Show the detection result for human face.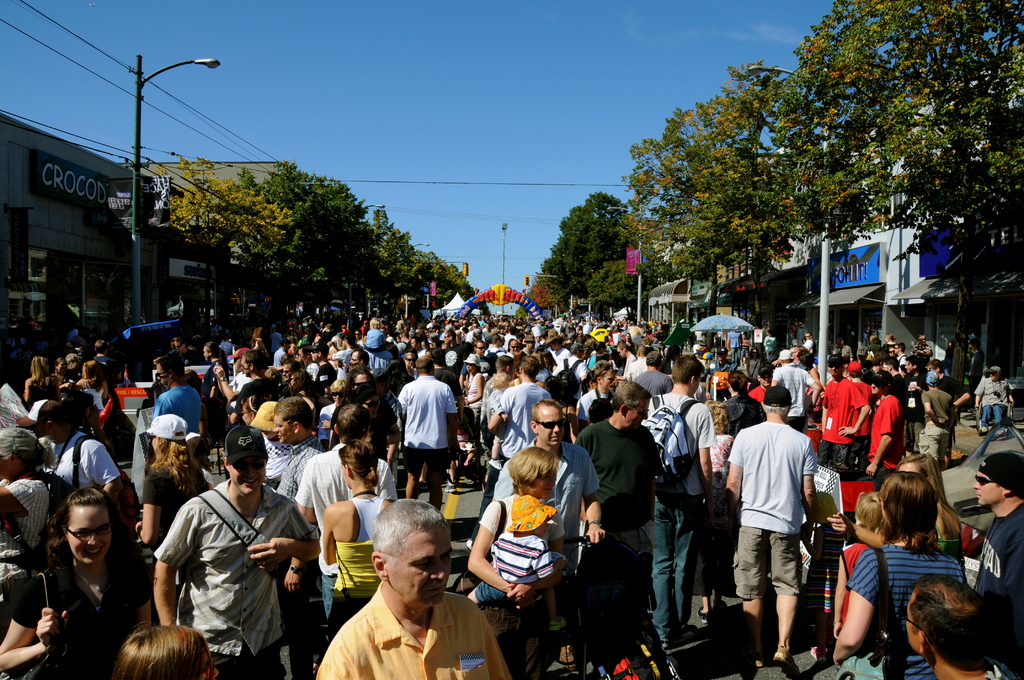
x1=156 y1=364 x2=170 y2=387.
